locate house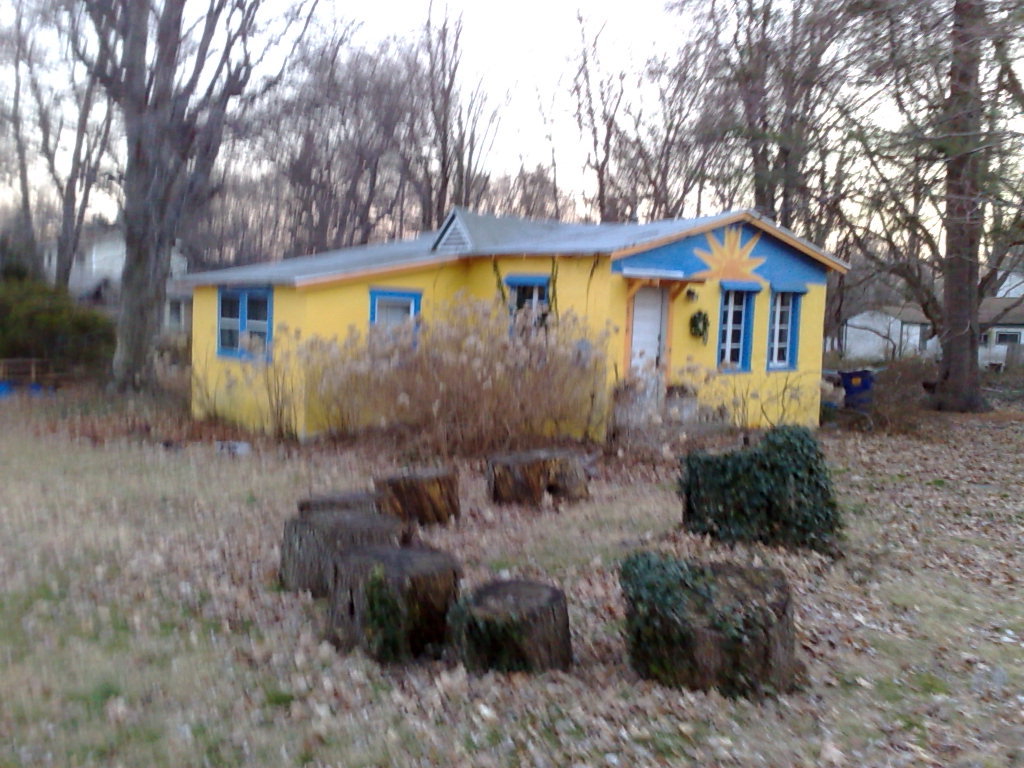
[x1=37, y1=213, x2=184, y2=299]
